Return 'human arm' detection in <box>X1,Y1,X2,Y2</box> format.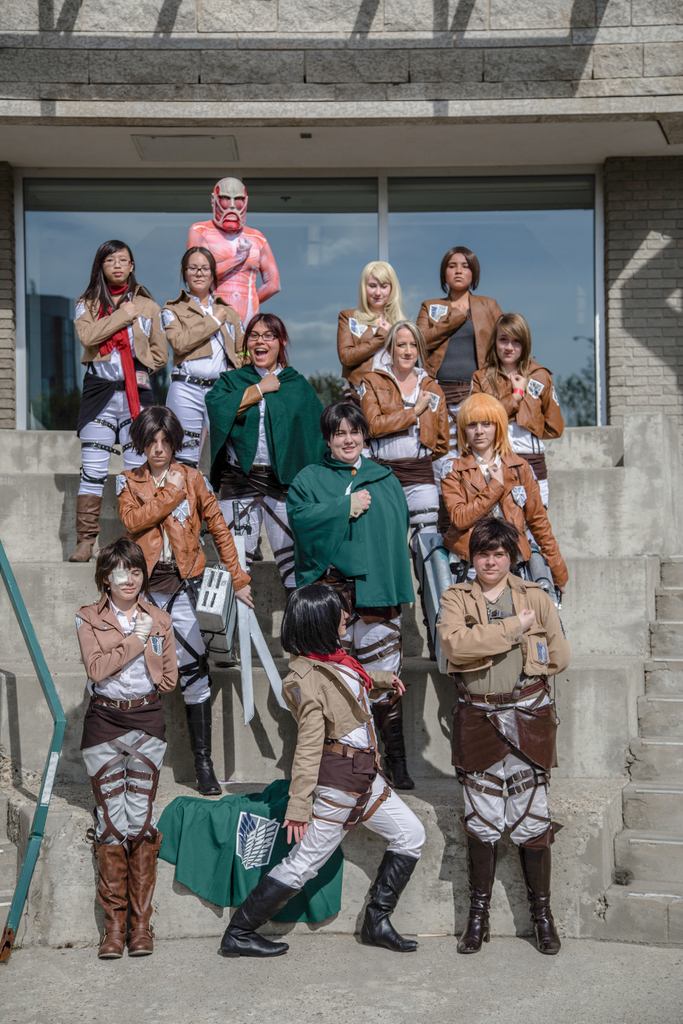
<box>434,580,542,680</box>.
